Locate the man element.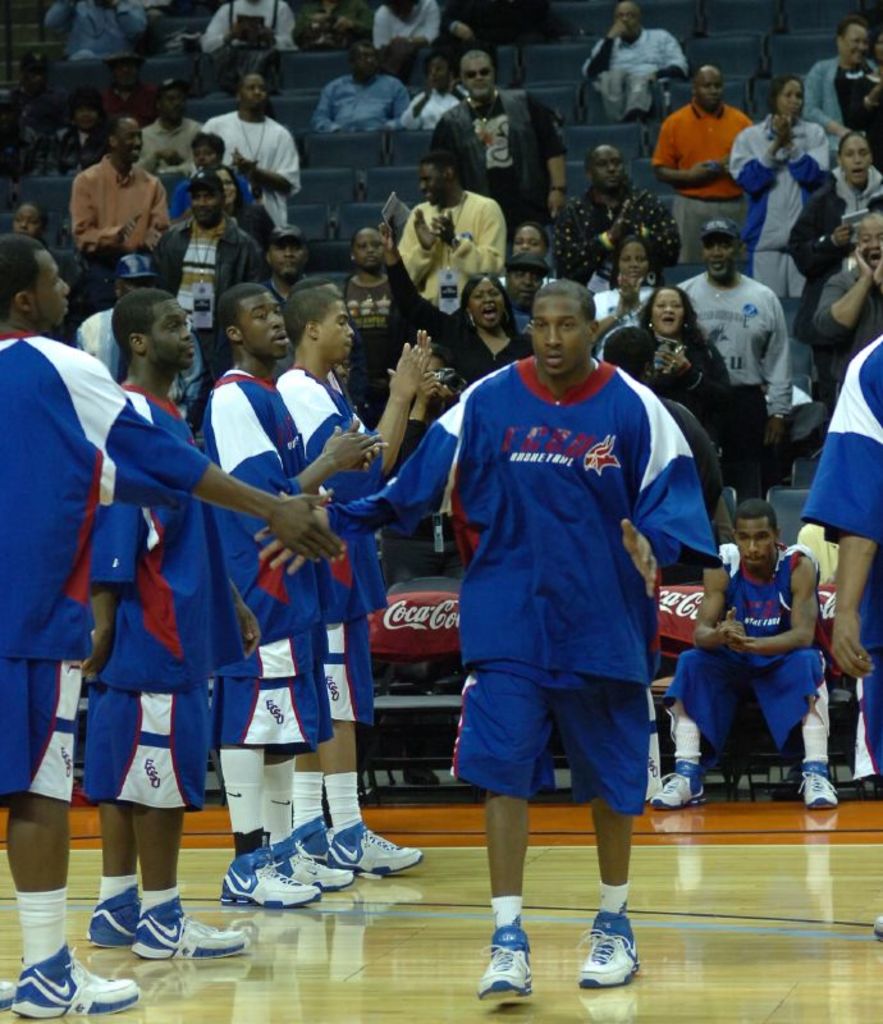
Element bbox: 369, 0, 445, 50.
